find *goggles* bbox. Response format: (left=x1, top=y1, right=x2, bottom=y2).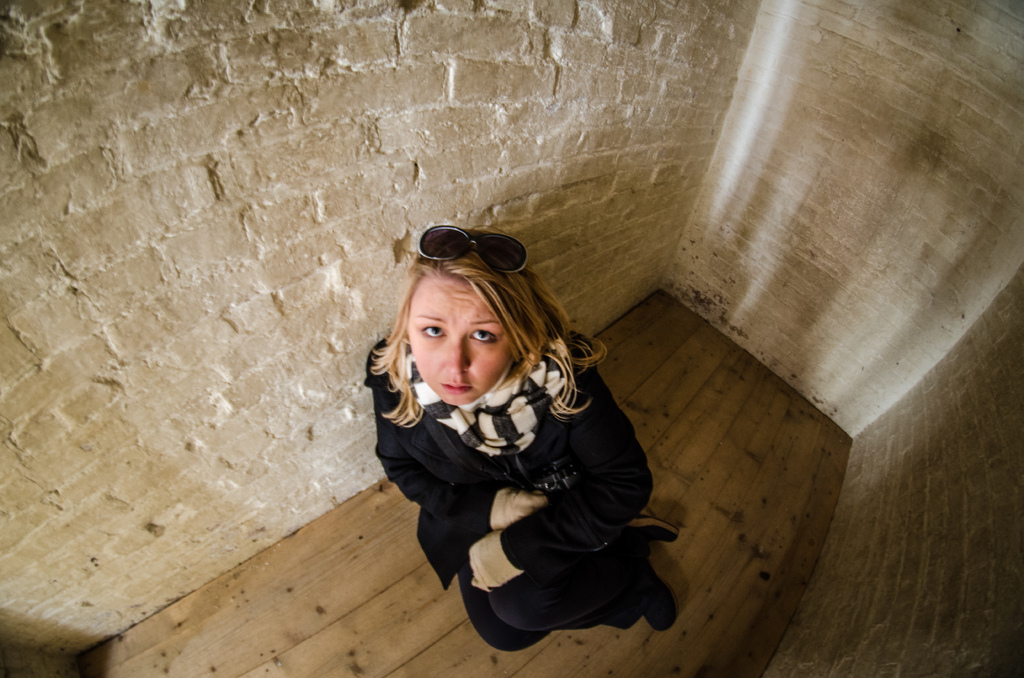
(left=417, top=222, right=527, bottom=275).
